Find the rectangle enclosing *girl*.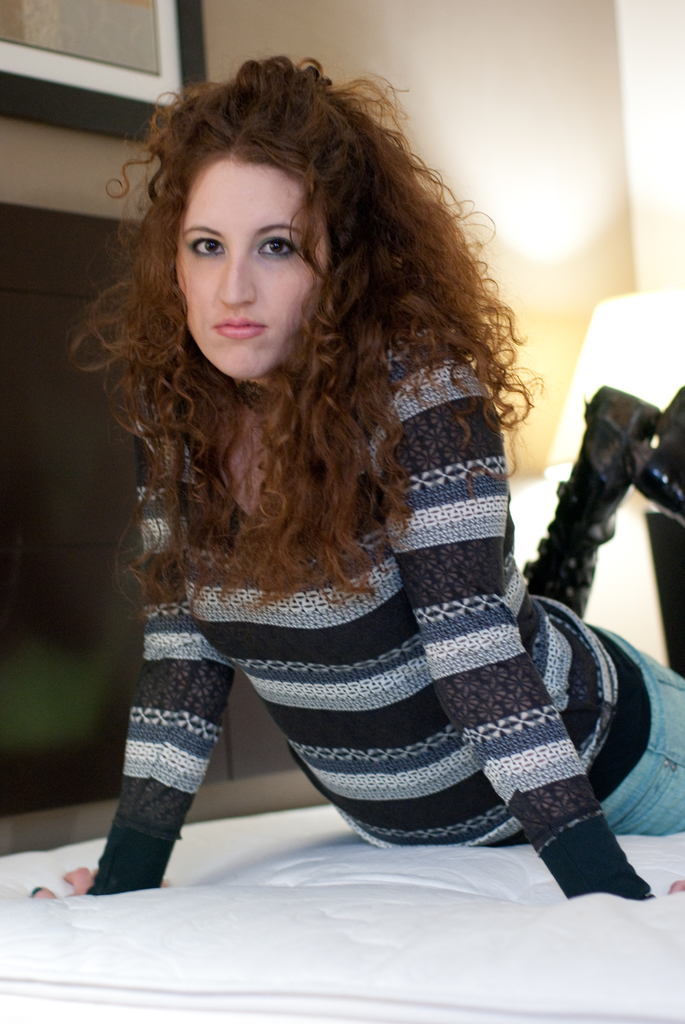
29:55:684:900.
